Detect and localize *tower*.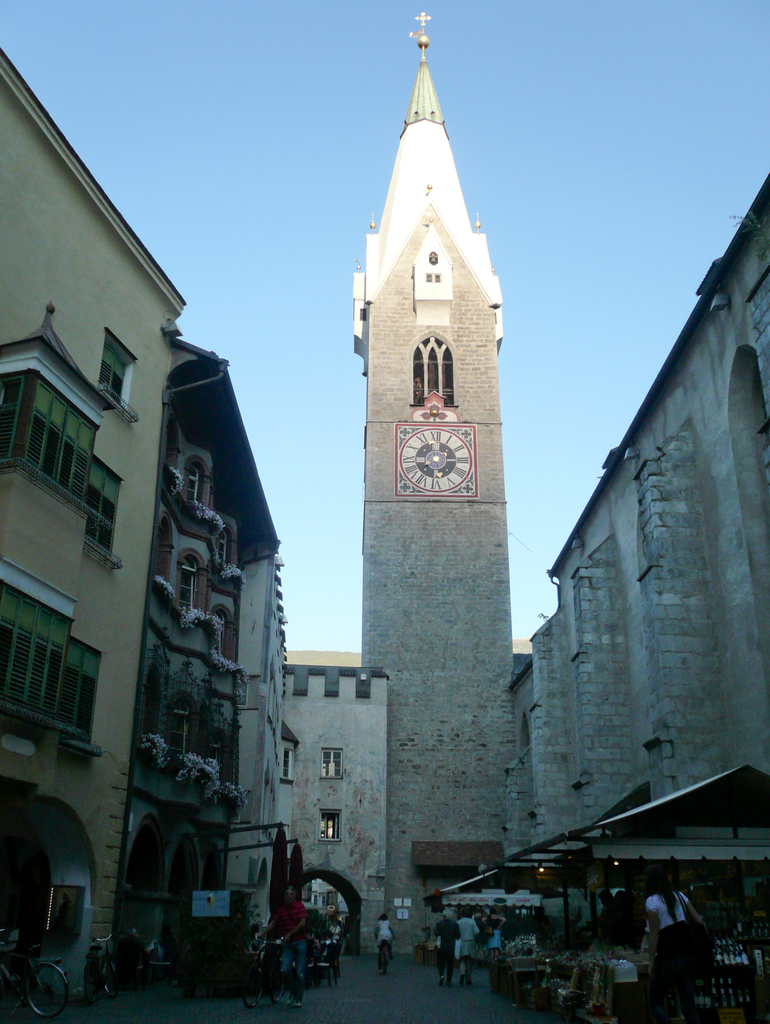
Localized at left=333, top=10, right=540, bottom=820.
